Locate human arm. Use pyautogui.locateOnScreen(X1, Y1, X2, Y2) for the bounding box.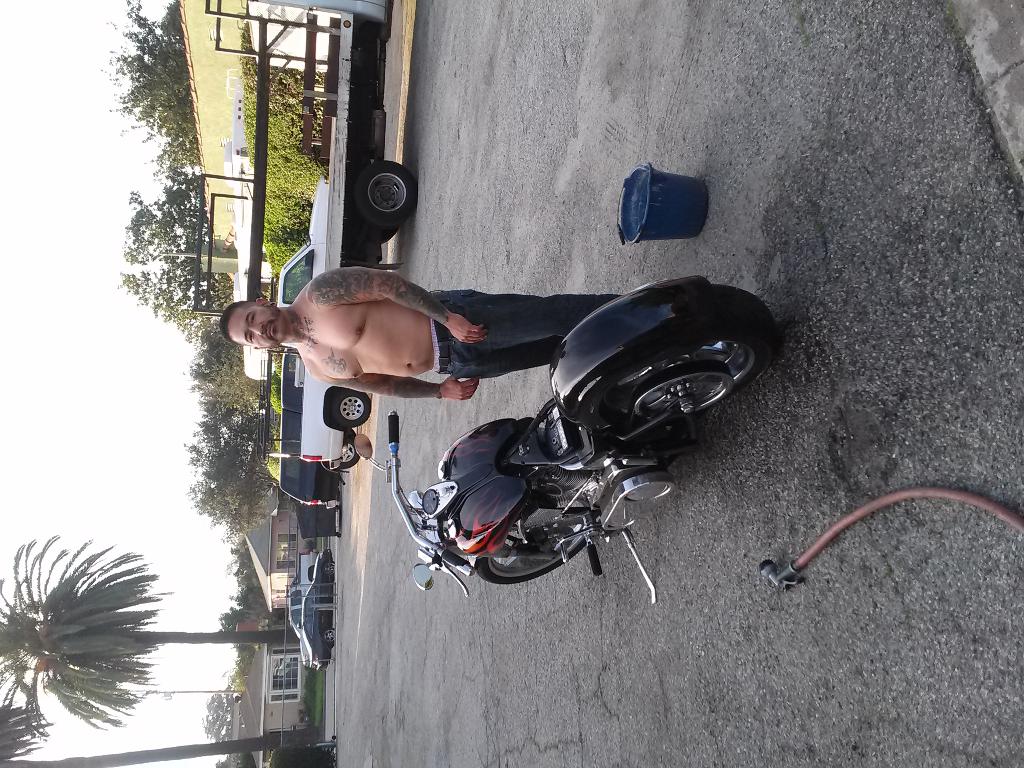
pyautogui.locateOnScreen(311, 266, 491, 344).
